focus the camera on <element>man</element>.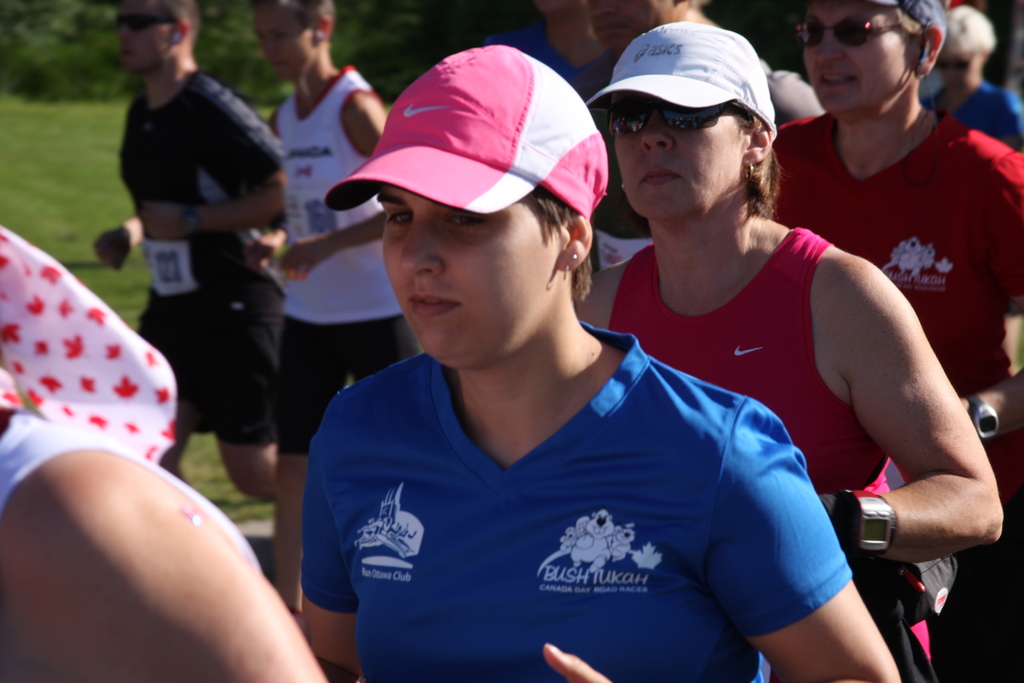
Focus region: {"x1": 92, "y1": 0, "x2": 284, "y2": 501}.
